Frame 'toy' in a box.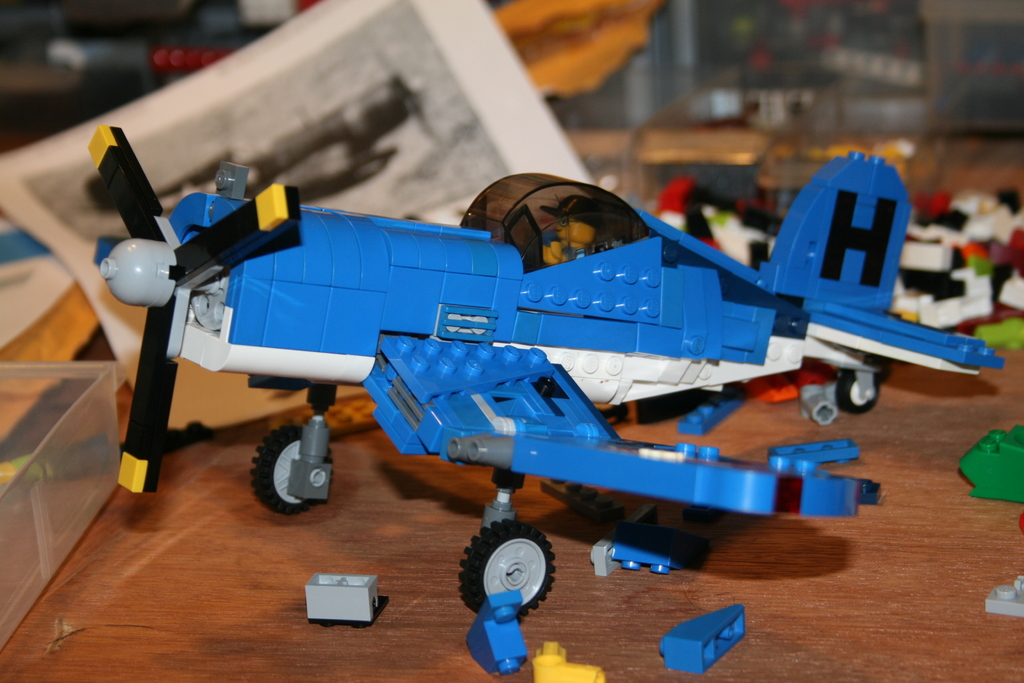
select_region(598, 520, 721, 578).
